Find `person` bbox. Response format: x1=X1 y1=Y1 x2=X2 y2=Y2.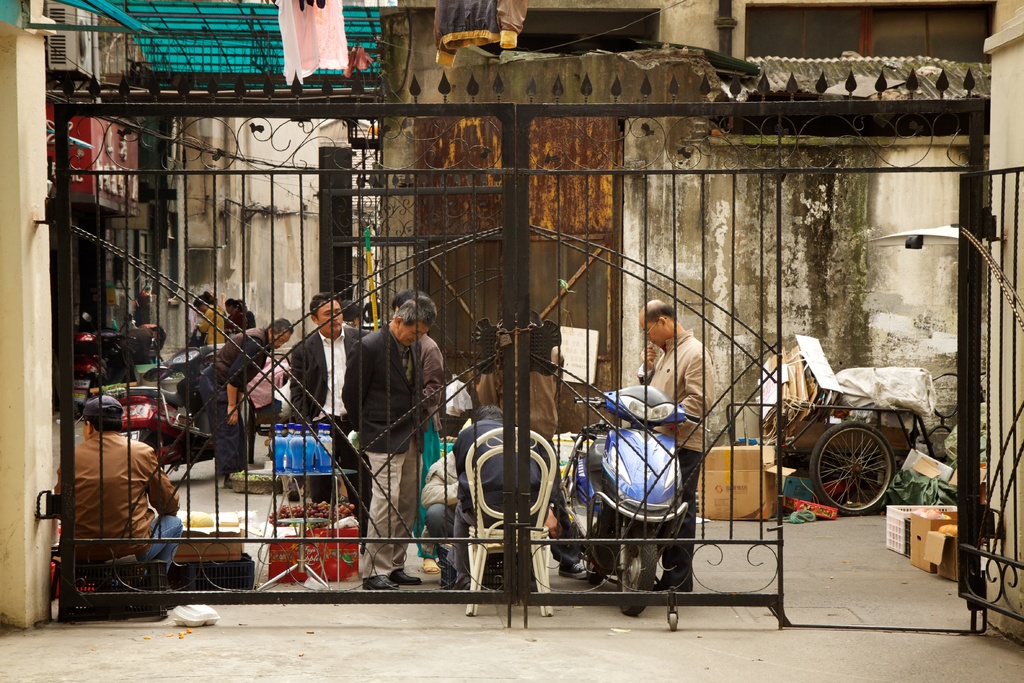
x1=392 y1=290 x2=444 y2=561.
